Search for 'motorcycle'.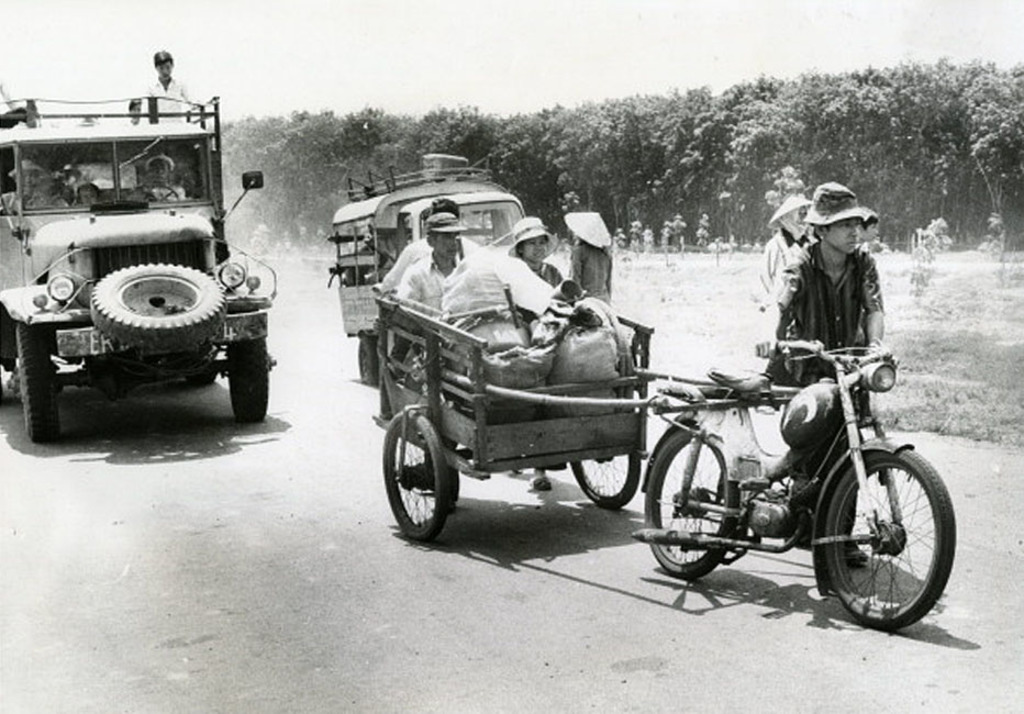
Found at BBox(644, 337, 923, 617).
